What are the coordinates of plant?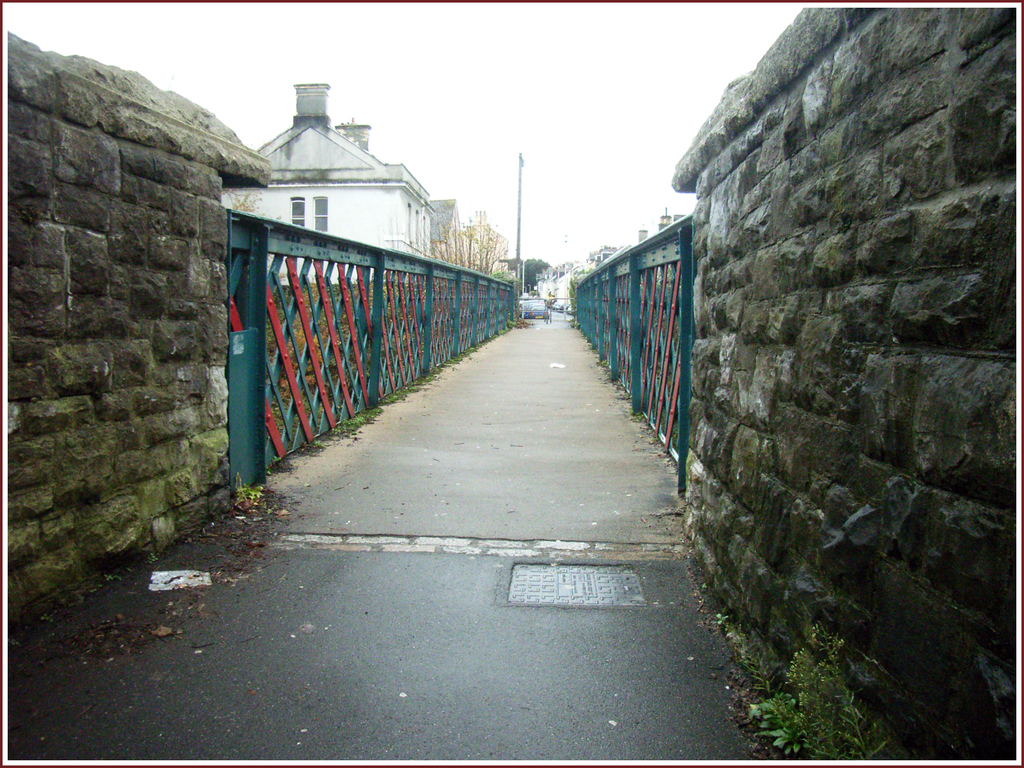
<box>458,335,487,360</box>.
